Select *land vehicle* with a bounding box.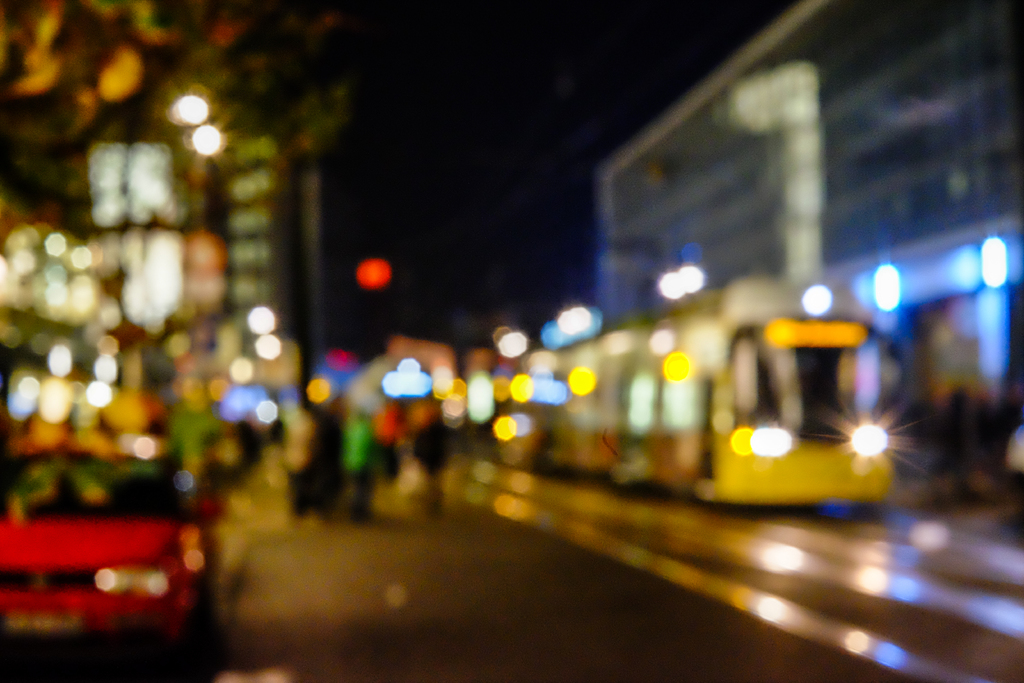
(left=534, top=276, right=896, bottom=498).
